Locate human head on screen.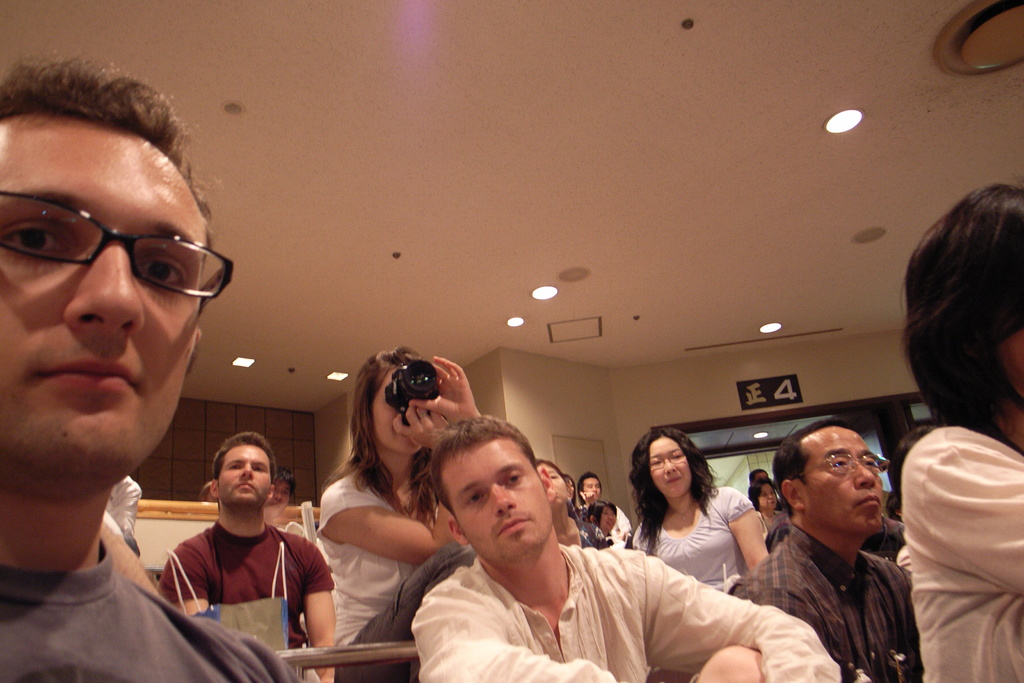
On screen at left=634, top=429, right=695, bottom=504.
